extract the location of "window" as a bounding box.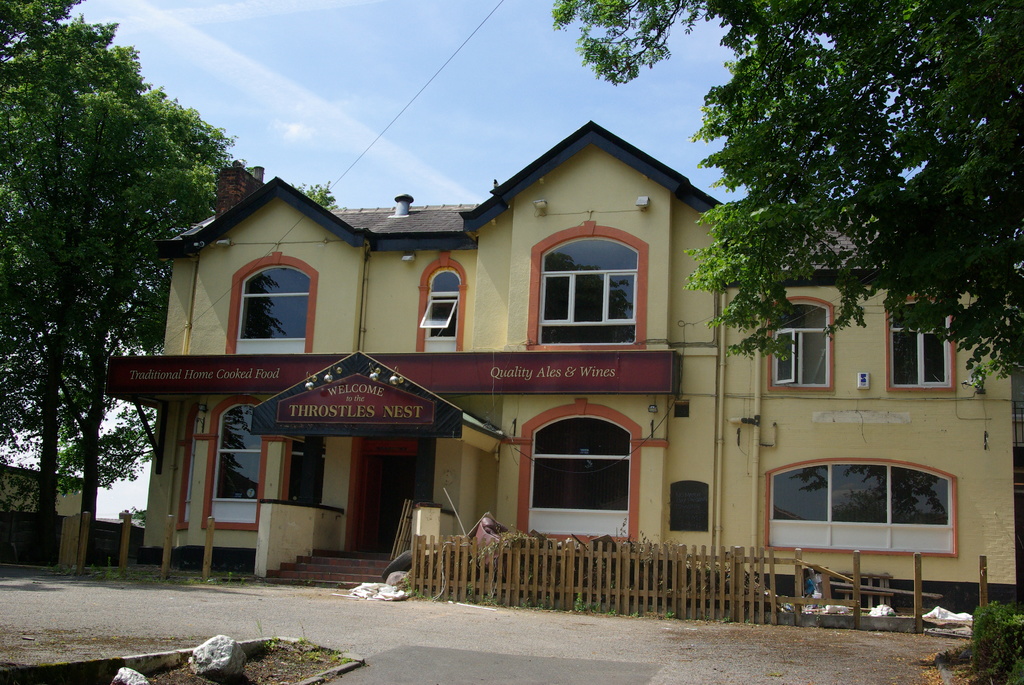
546,244,636,340.
